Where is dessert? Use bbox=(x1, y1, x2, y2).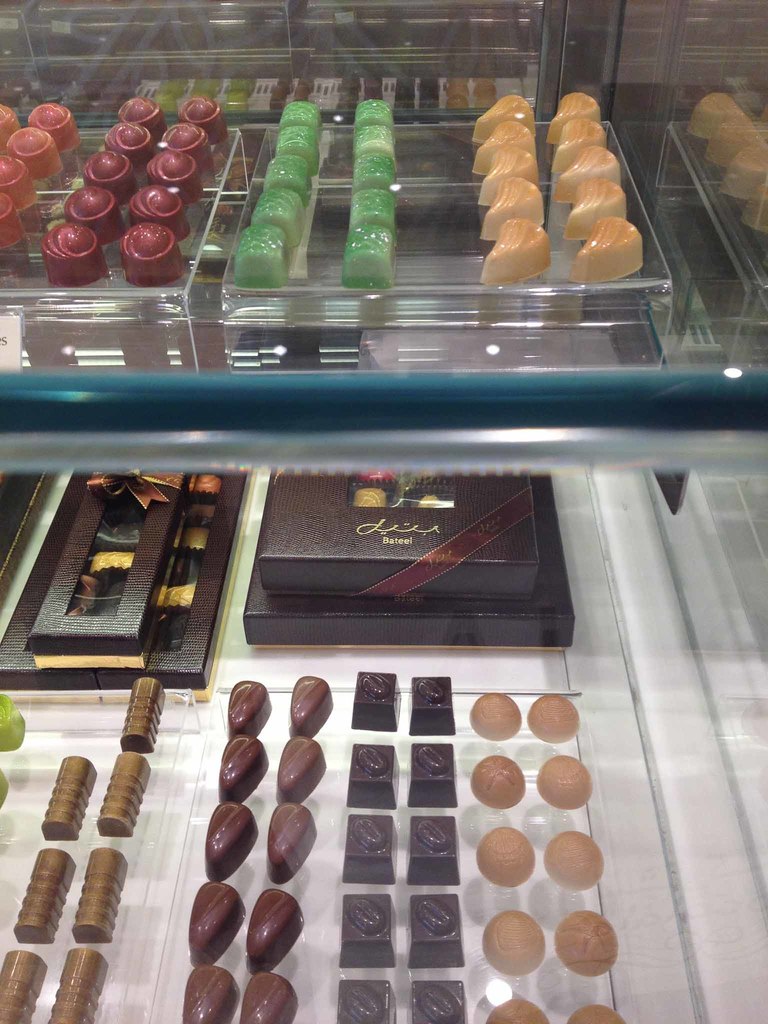
bbox=(142, 142, 202, 202).
